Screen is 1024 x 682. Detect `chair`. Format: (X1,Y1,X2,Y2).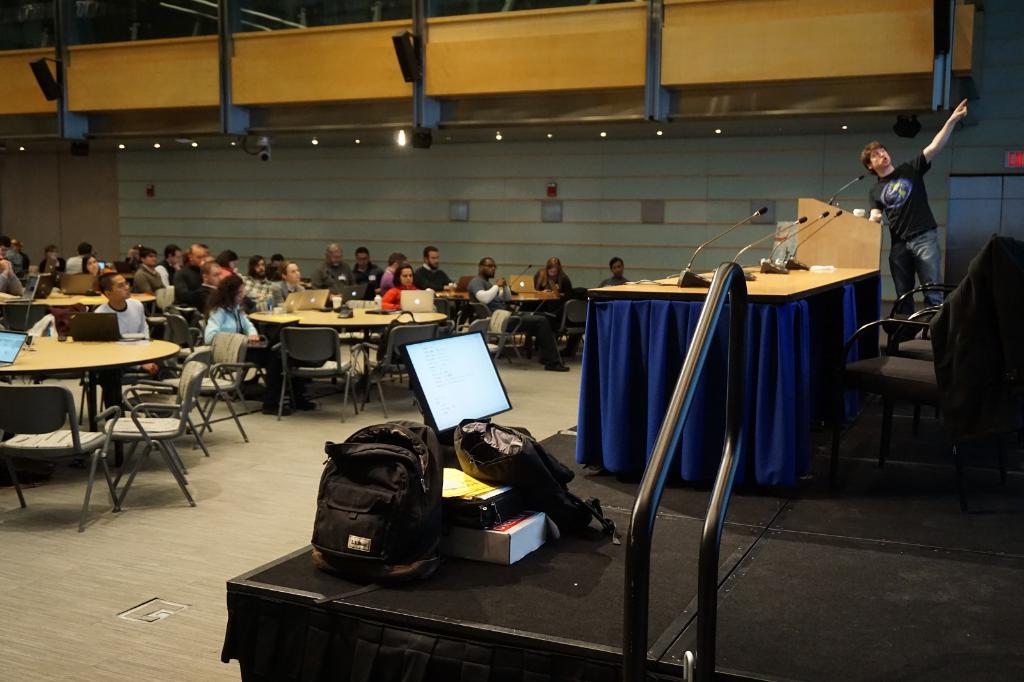
(275,326,359,421).
